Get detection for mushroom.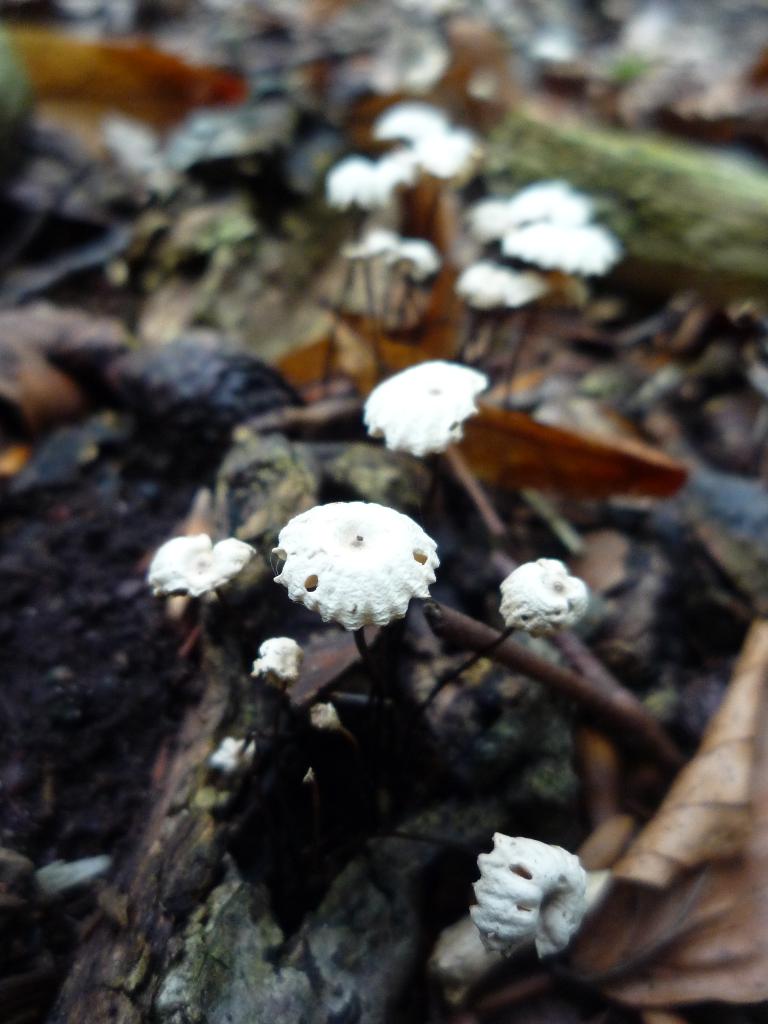
Detection: l=463, t=258, r=521, b=362.
